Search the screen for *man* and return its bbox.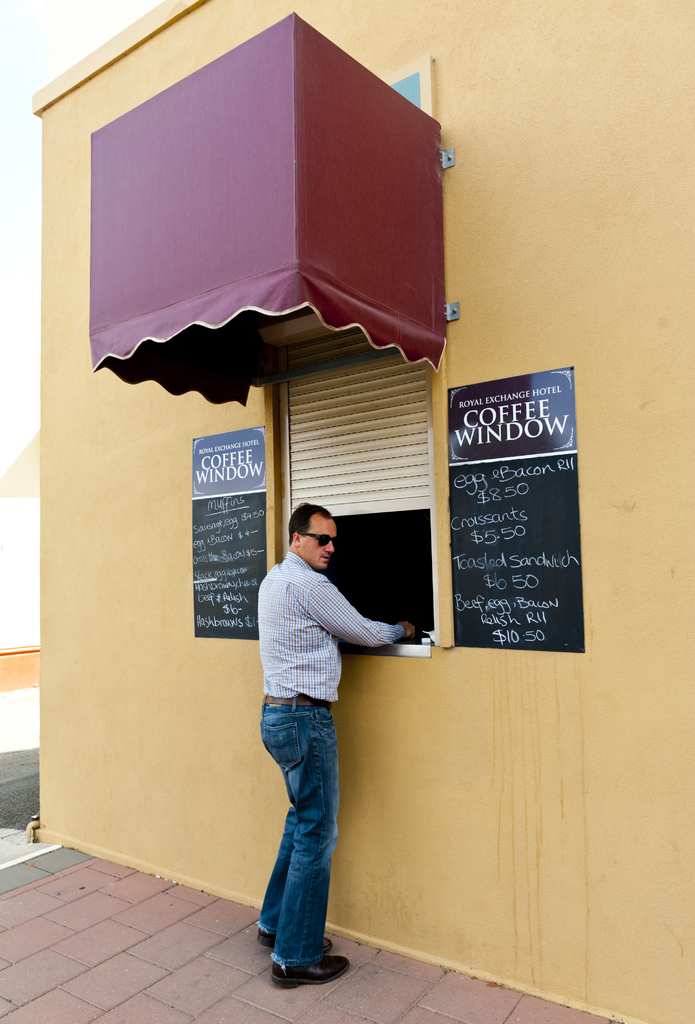
Found: bbox(237, 513, 398, 962).
